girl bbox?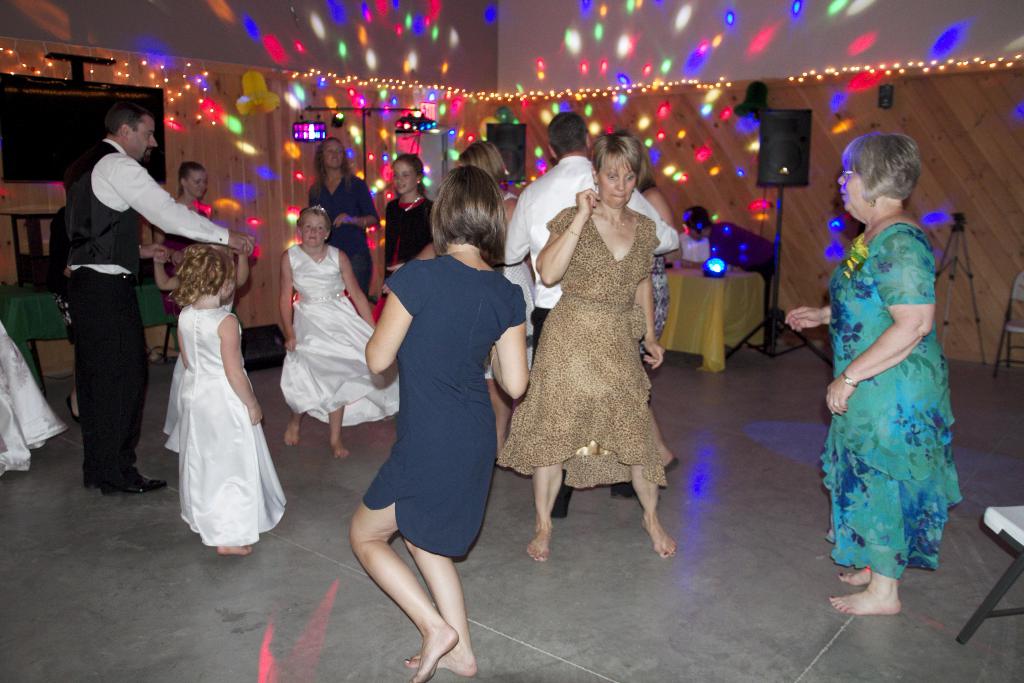
(314, 137, 378, 305)
